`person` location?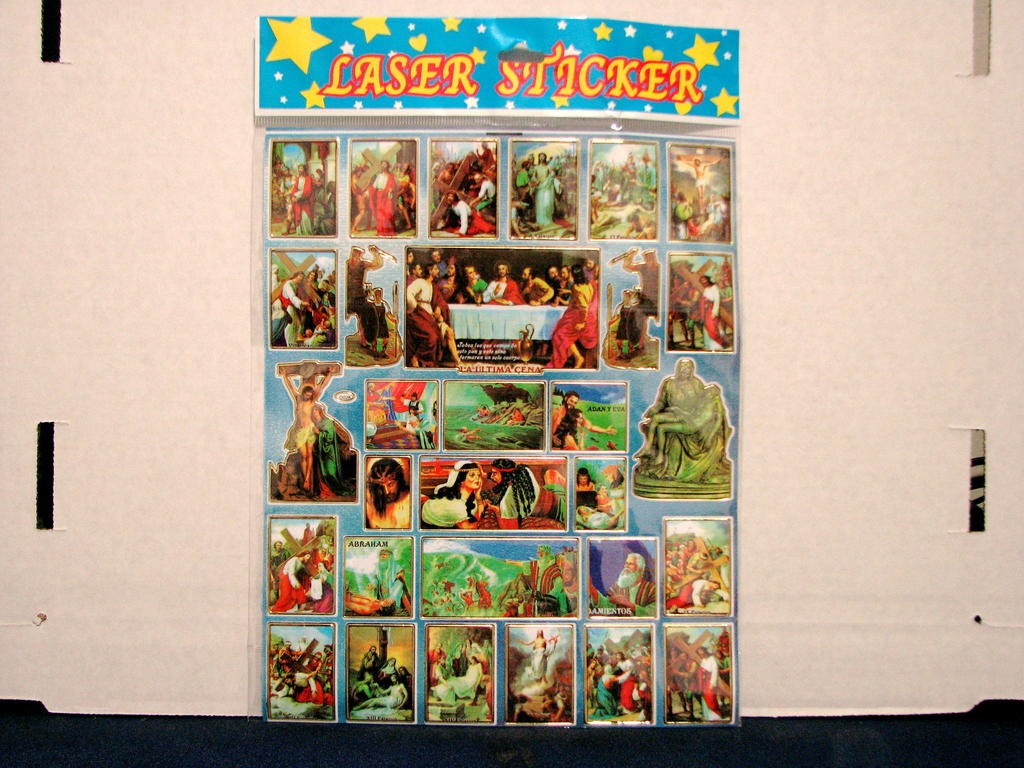
Rect(533, 150, 556, 230)
